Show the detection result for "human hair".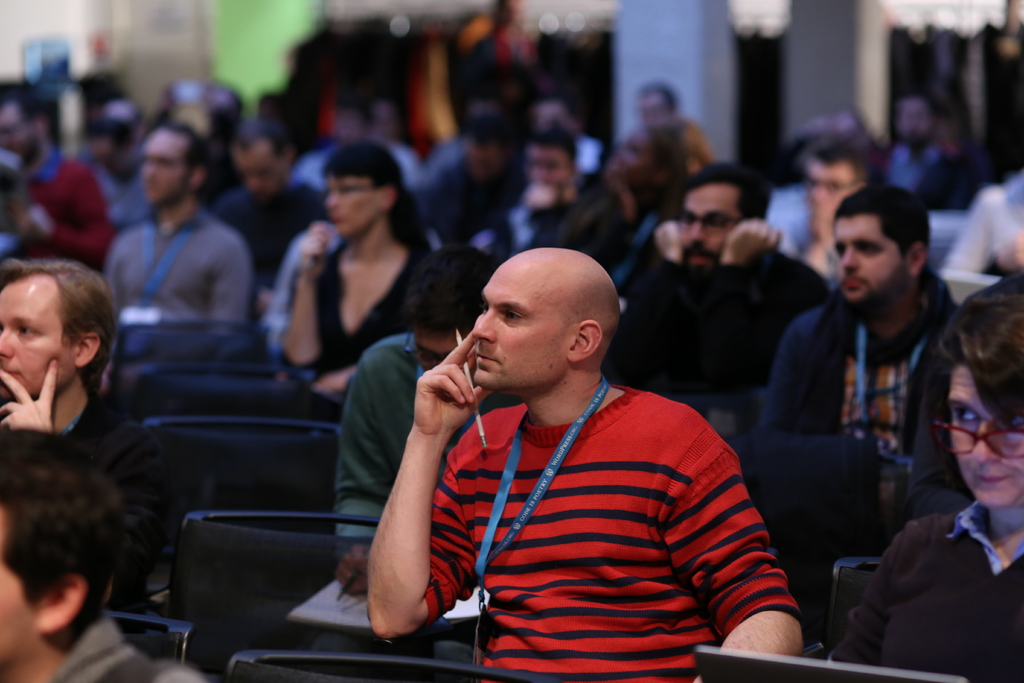
792,135,867,191.
